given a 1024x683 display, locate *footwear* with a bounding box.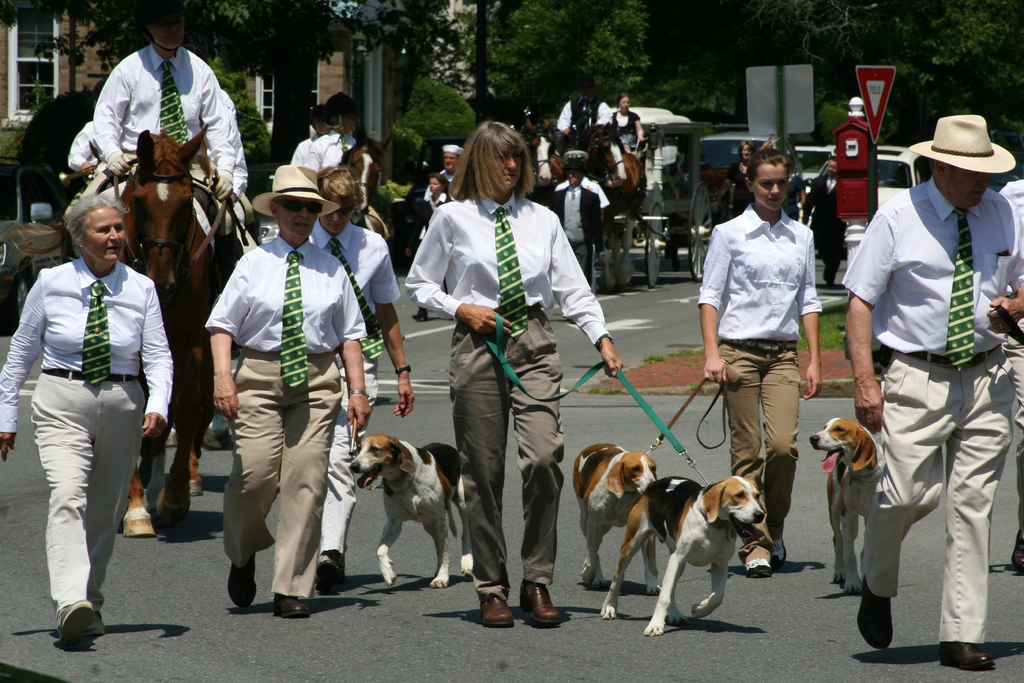
Located: pyautogui.locateOnScreen(481, 591, 515, 629).
